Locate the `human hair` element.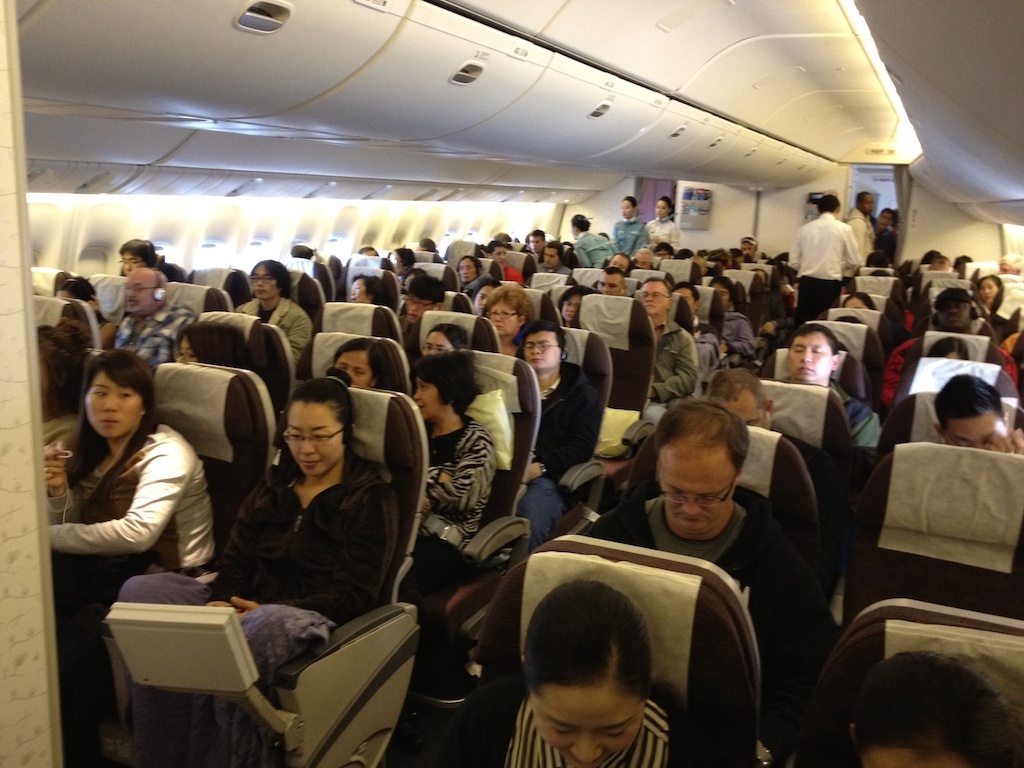
Element bbox: box=[932, 287, 969, 308].
